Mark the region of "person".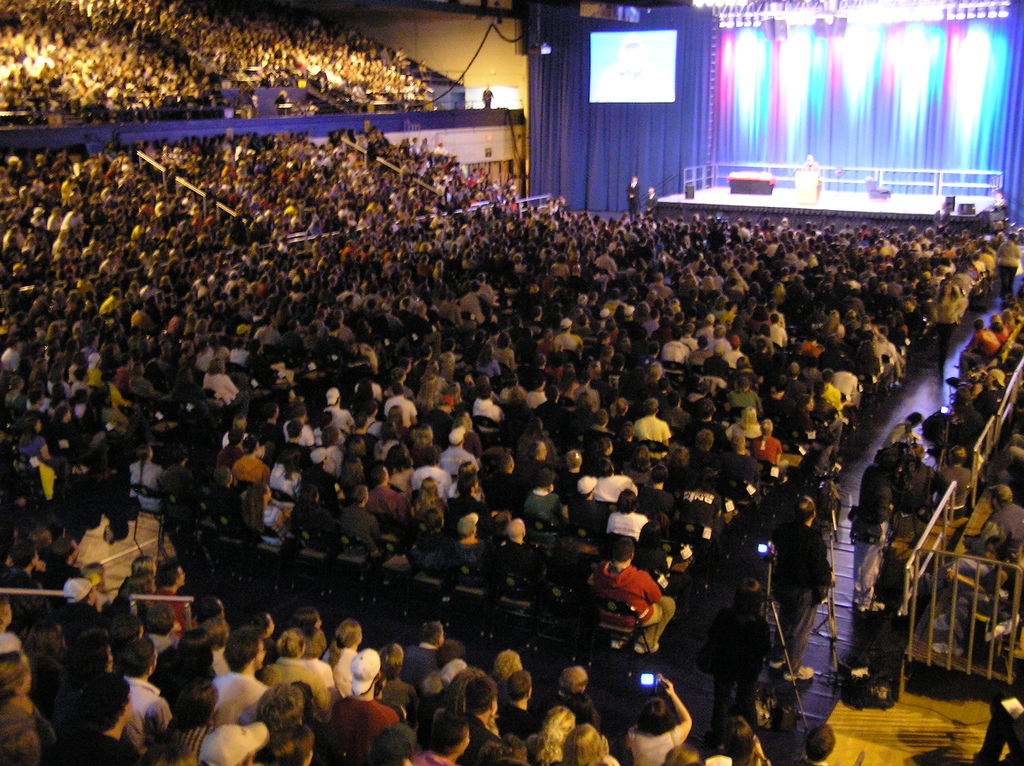
Region: box(493, 650, 525, 685).
